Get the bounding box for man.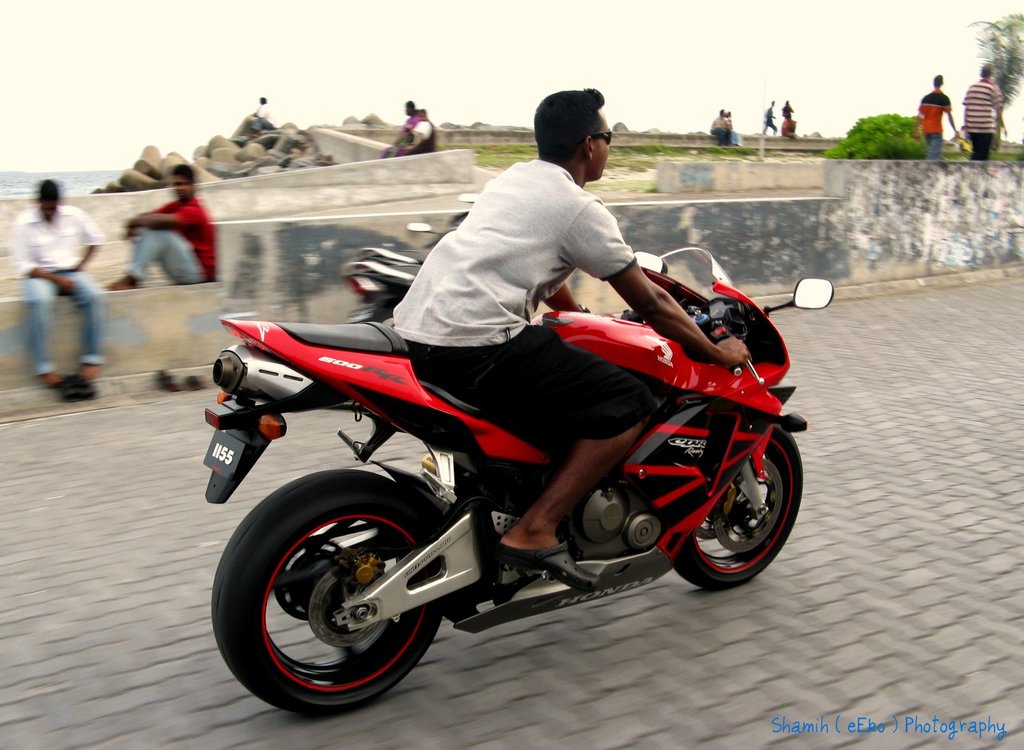
{"left": 959, "top": 63, "right": 1009, "bottom": 162}.
